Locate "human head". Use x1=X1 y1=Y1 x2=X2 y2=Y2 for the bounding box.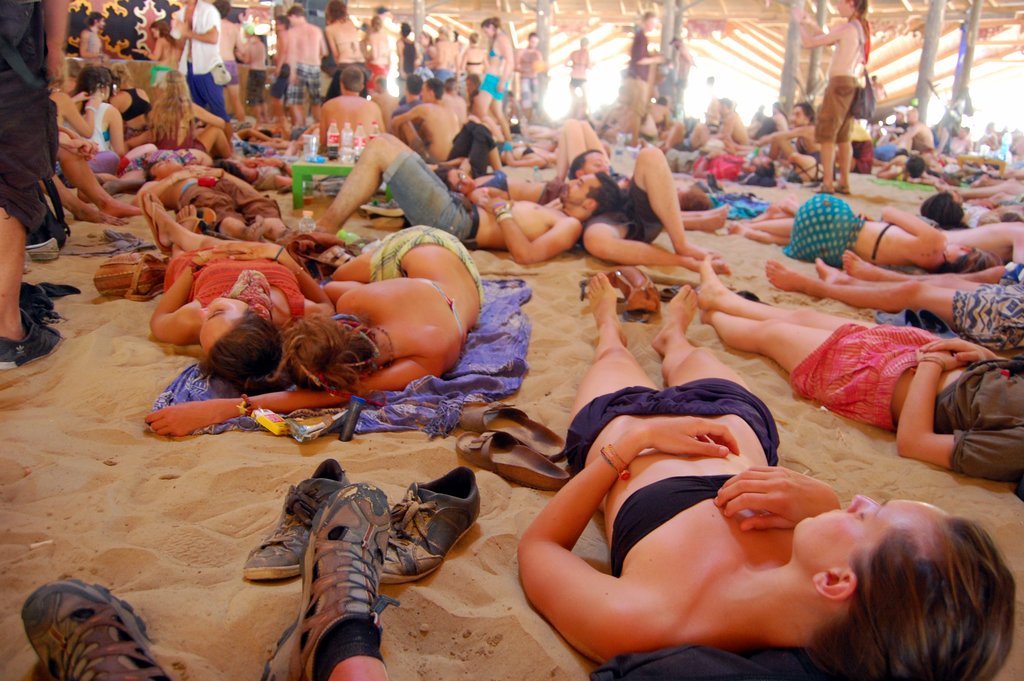
x1=638 y1=10 x2=657 y2=33.
